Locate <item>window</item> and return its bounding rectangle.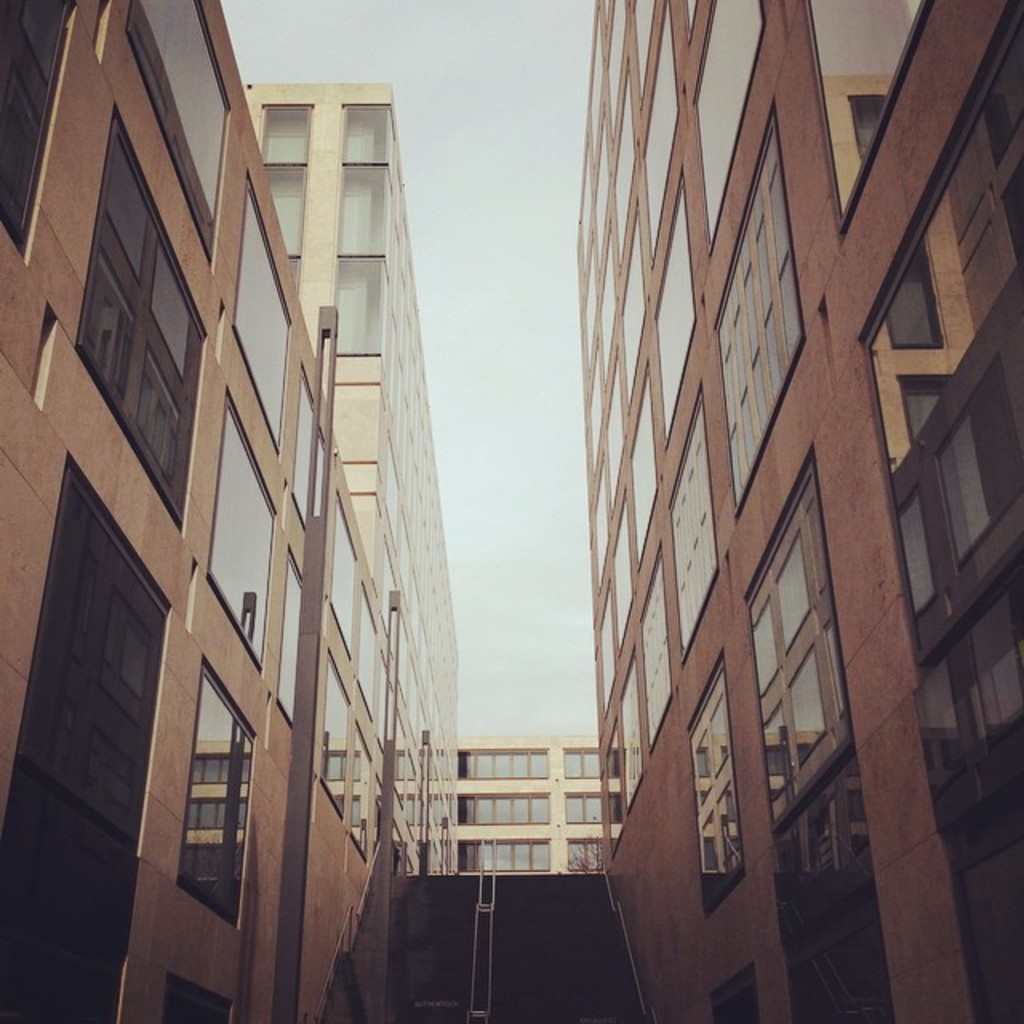
590/581/616/714.
